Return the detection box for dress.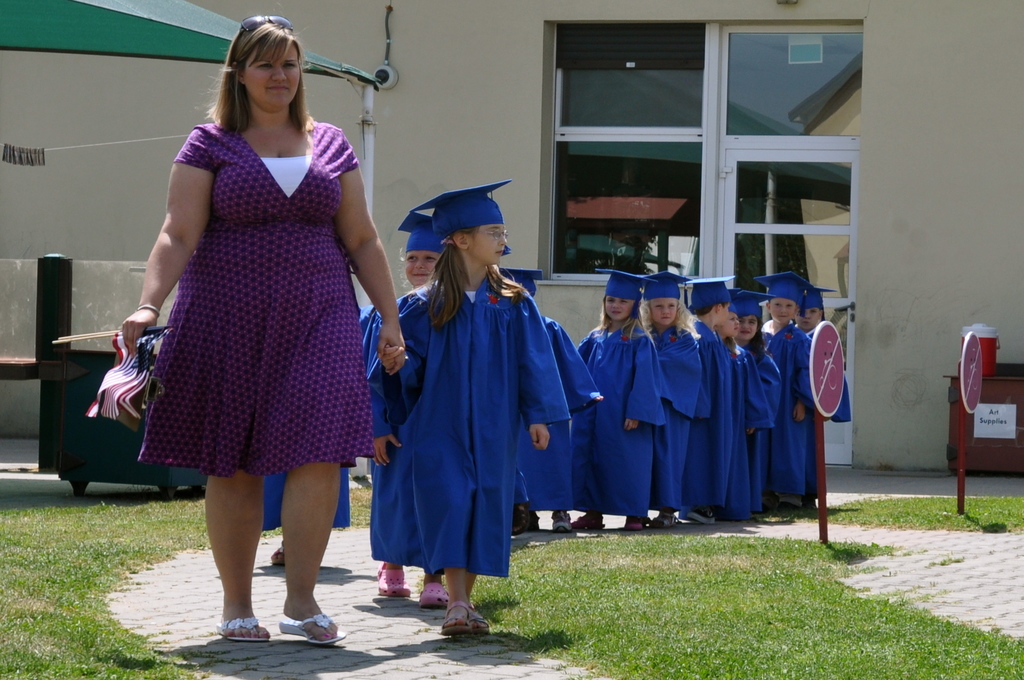
rect(349, 277, 473, 555).
